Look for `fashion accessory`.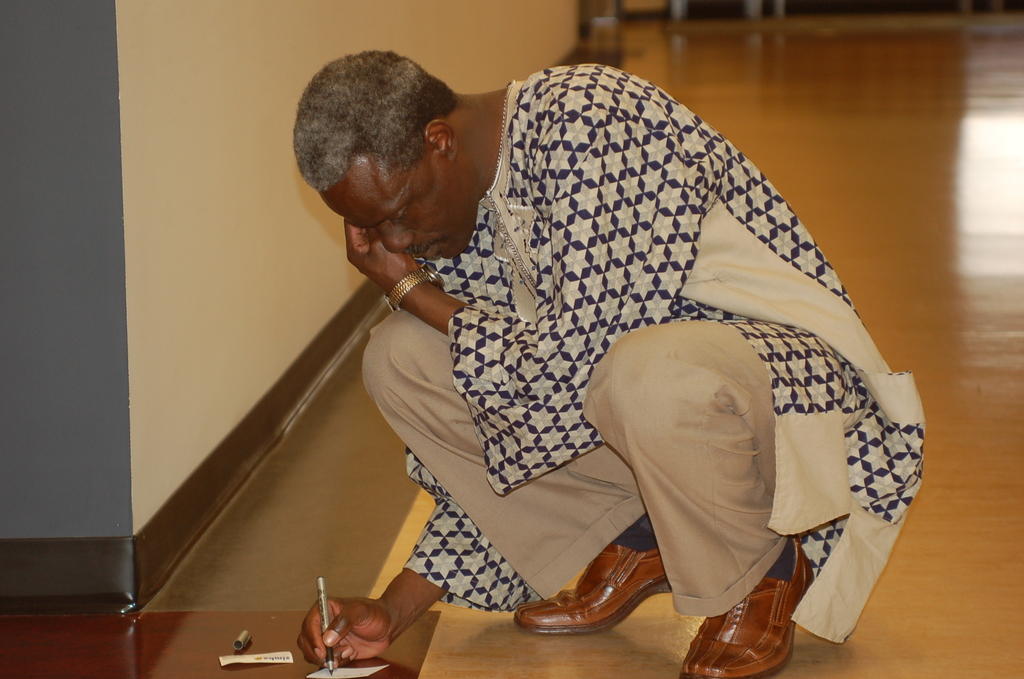
Found: pyautogui.locateOnScreen(679, 530, 814, 678).
